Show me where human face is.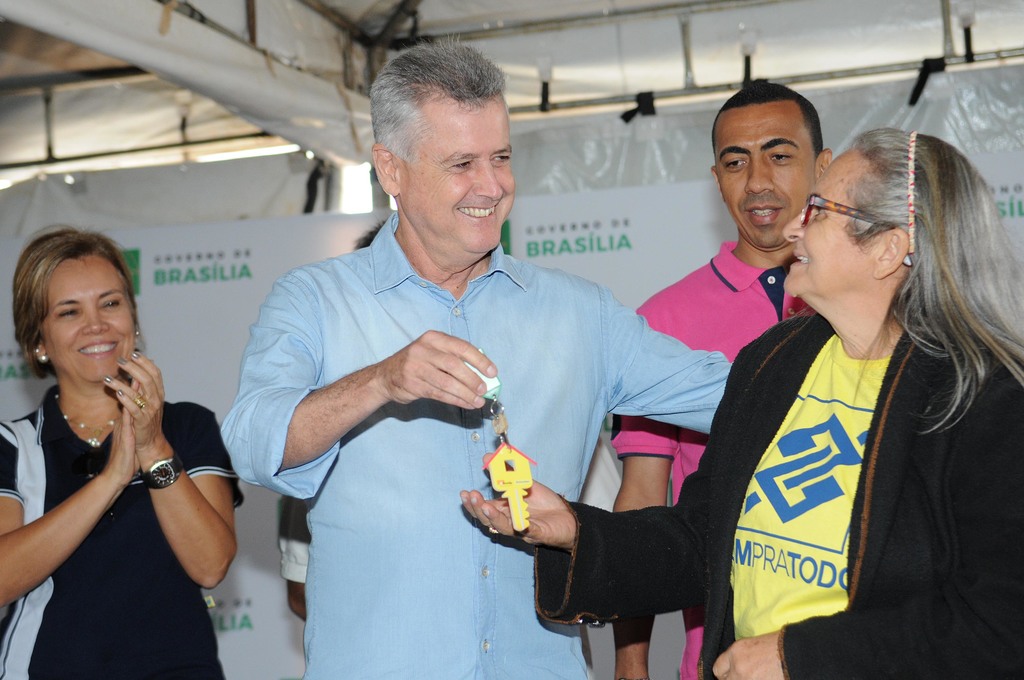
human face is at 402,104,507,258.
